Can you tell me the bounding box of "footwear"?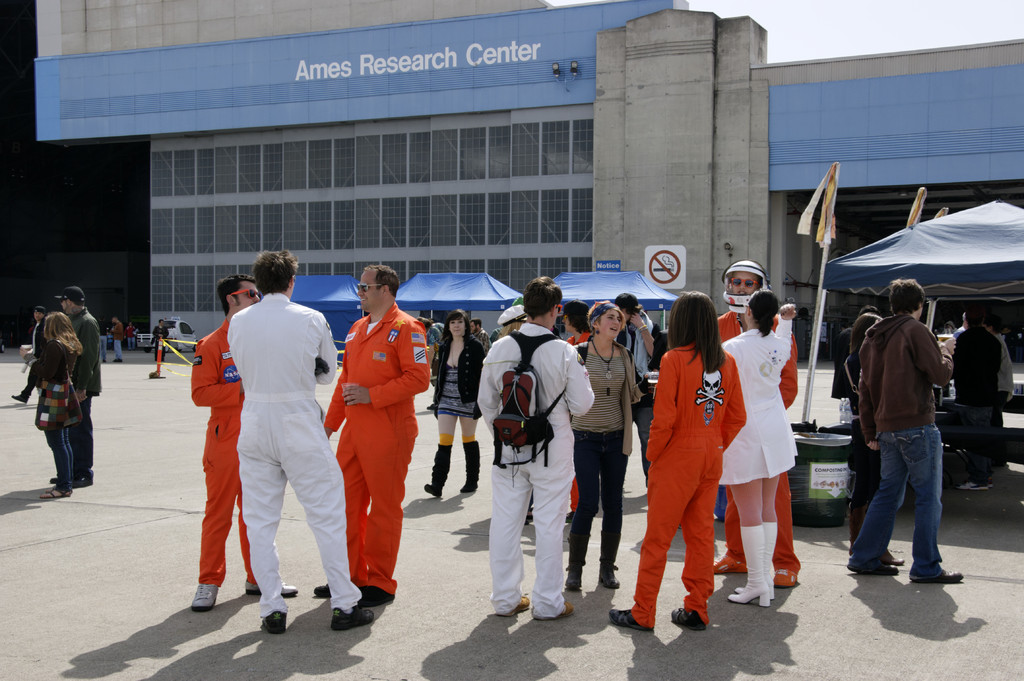
locate(72, 469, 93, 490).
